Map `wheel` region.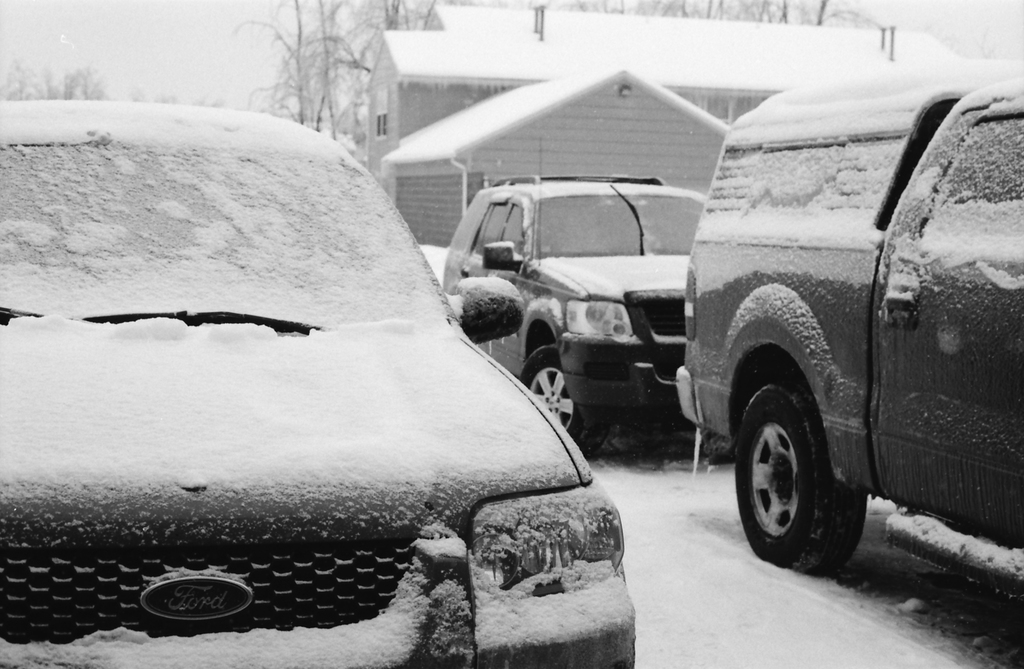
Mapped to bbox=[516, 341, 612, 462].
